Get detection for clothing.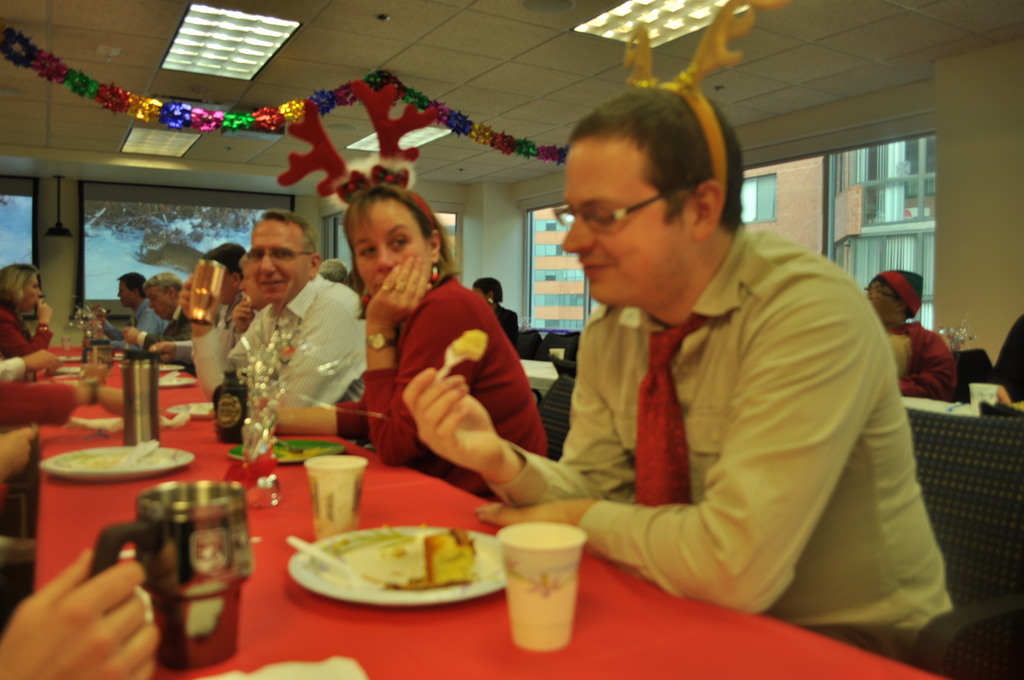
Detection: l=0, t=305, r=56, b=362.
